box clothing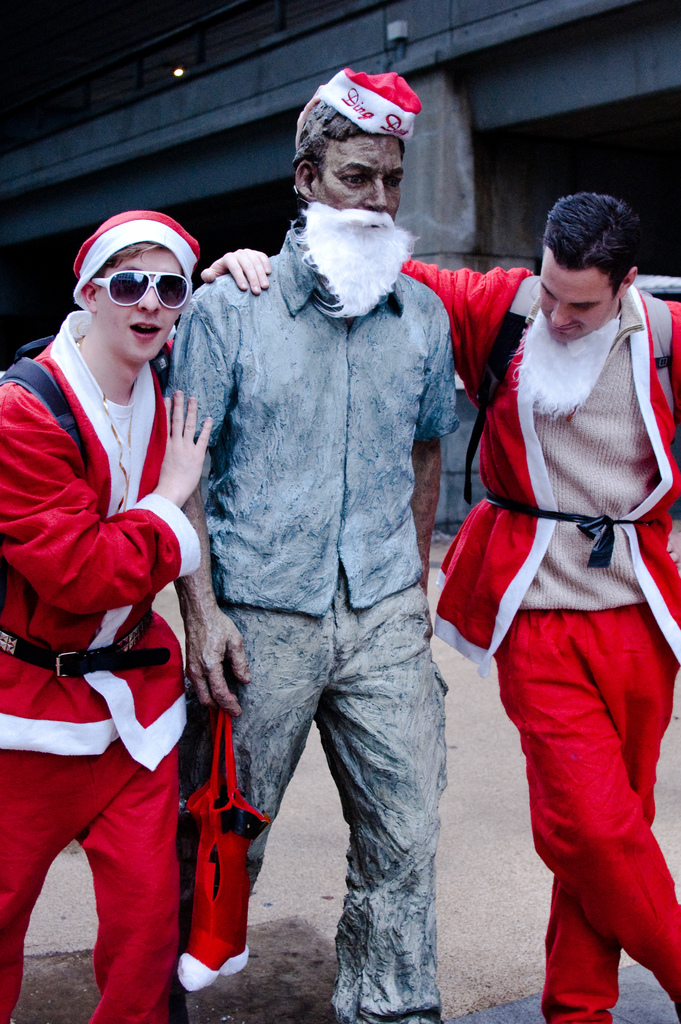
box=[0, 316, 198, 1023]
